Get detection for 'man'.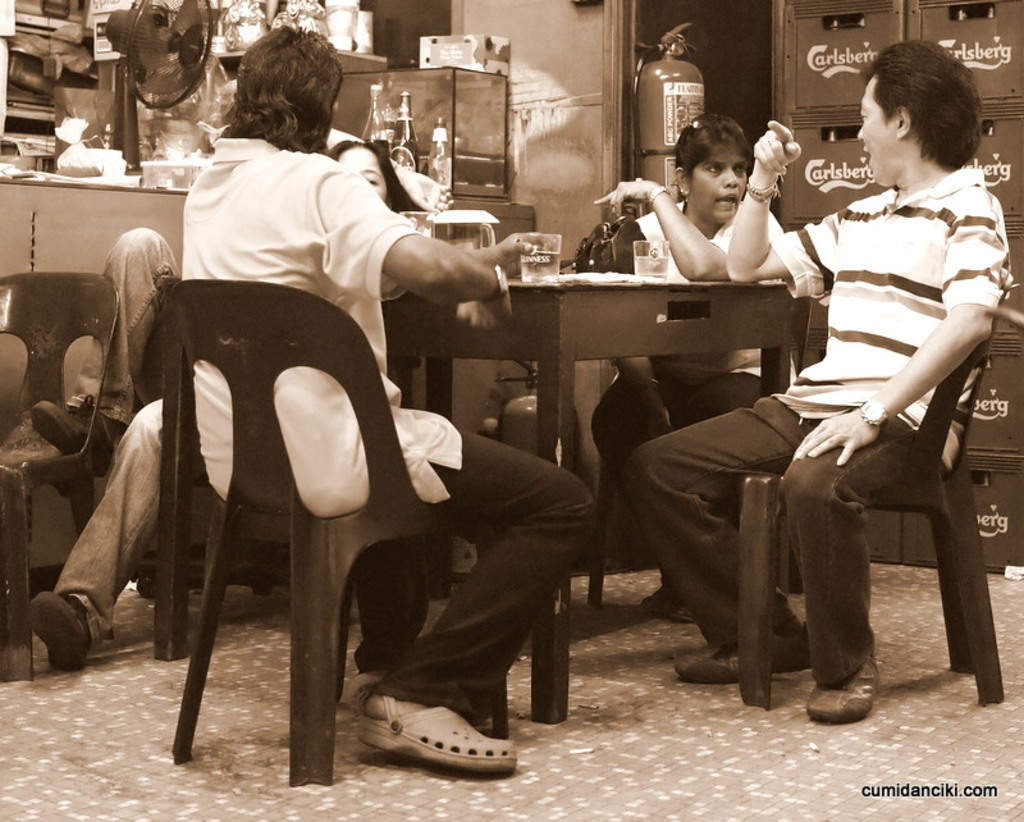
Detection: 88, 124, 563, 771.
